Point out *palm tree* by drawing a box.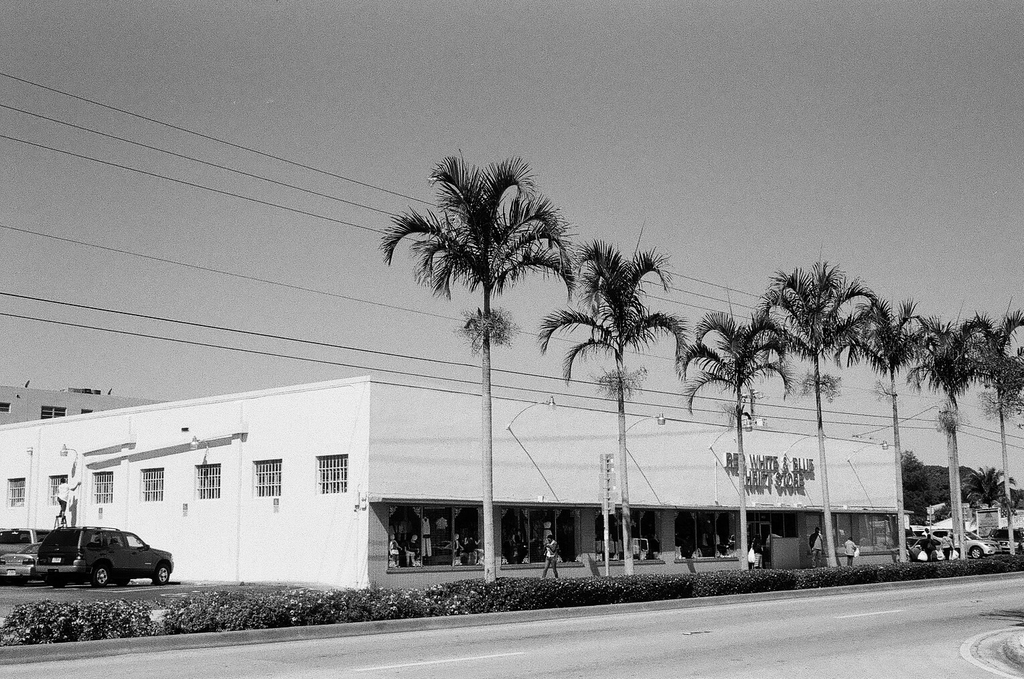
[left=759, top=275, right=843, bottom=573].
